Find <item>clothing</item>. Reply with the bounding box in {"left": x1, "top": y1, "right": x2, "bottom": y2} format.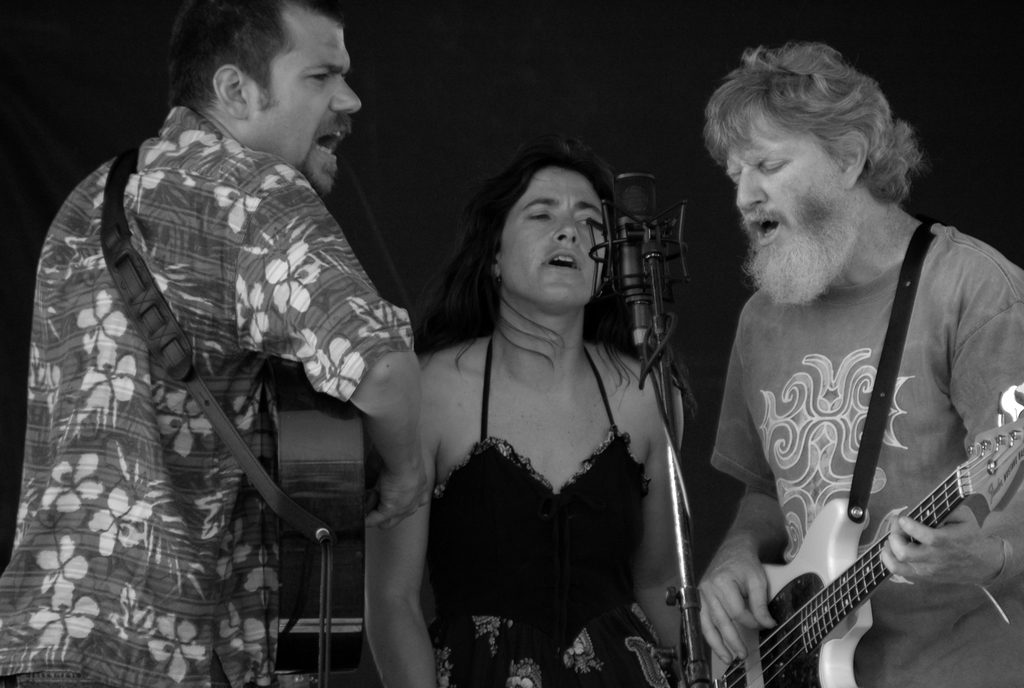
{"left": 40, "top": 54, "right": 392, "bottom": 654}.
